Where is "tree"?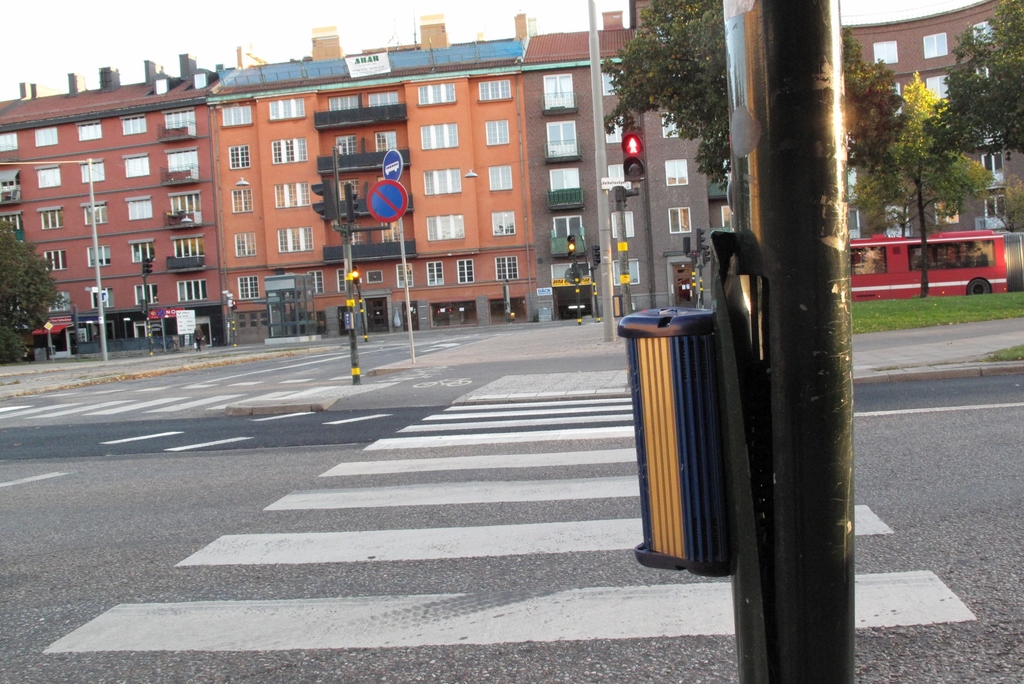
select_region(589, 0, 746, 202).
